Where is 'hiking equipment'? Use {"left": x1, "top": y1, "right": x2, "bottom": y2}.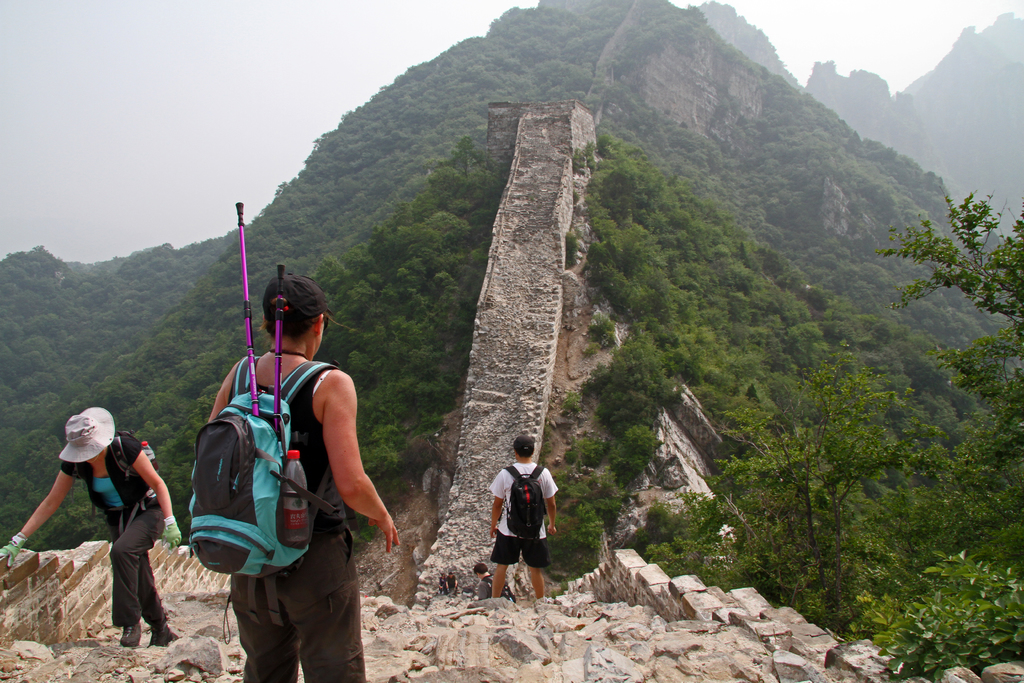
{"left": 190, "top": 349, "right": 341, "bottom": 621}.
